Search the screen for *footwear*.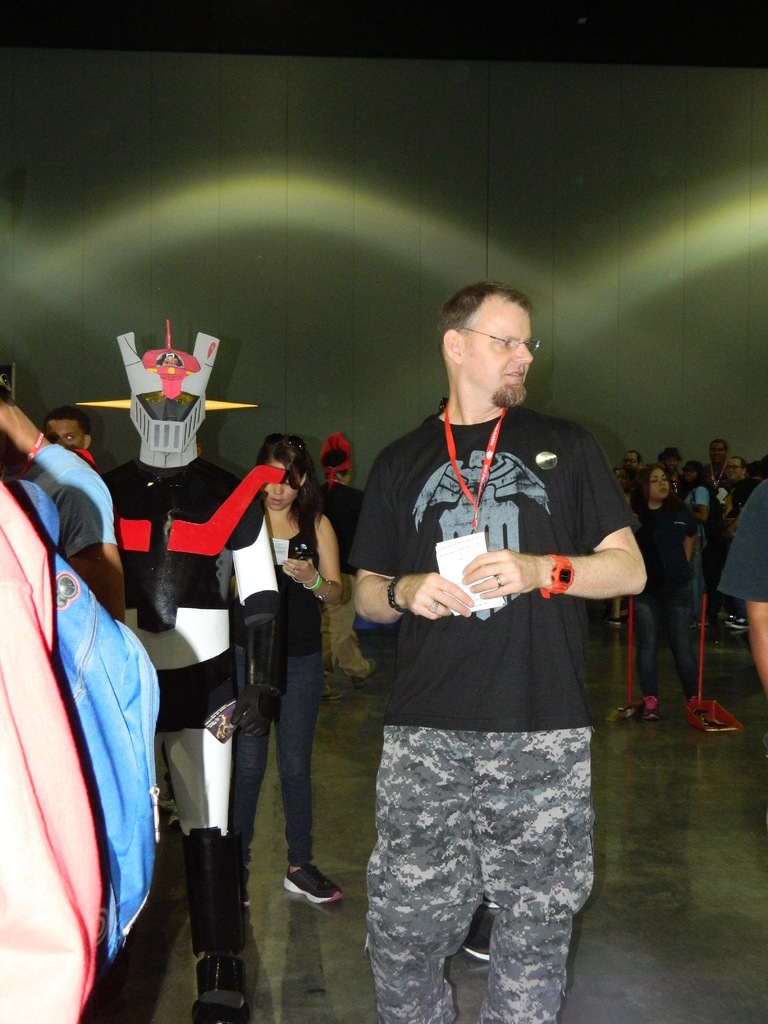
Found at [446,914,486,970].
